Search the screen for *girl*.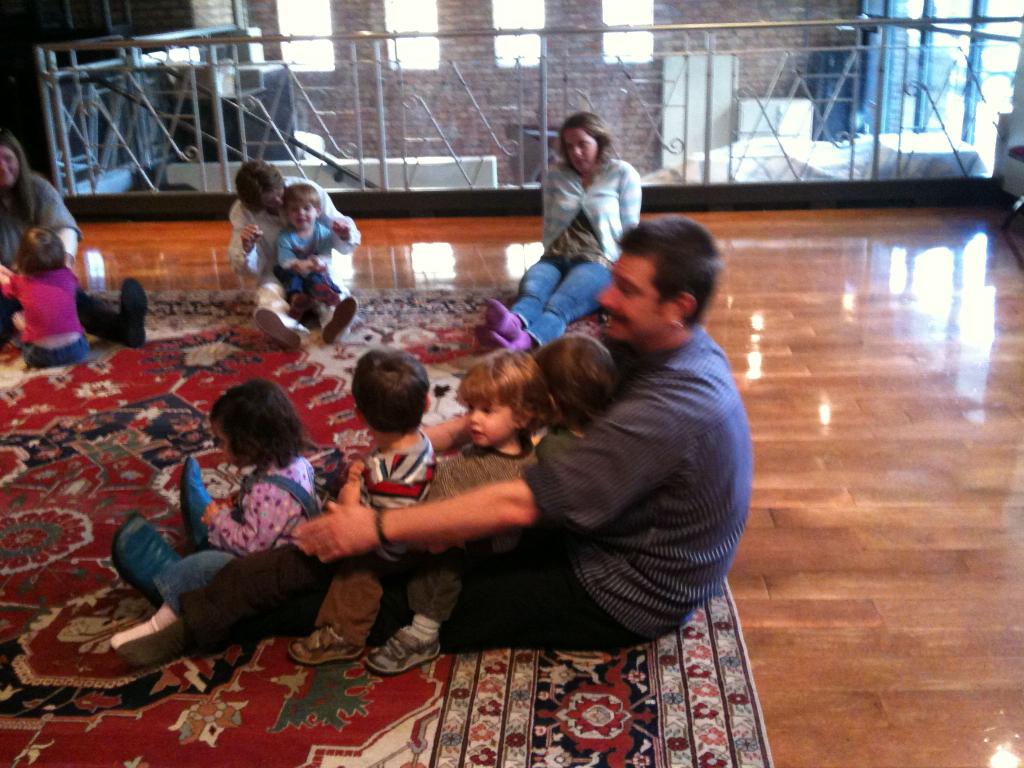
Found at bbox=[364, 333, 616, 673].
